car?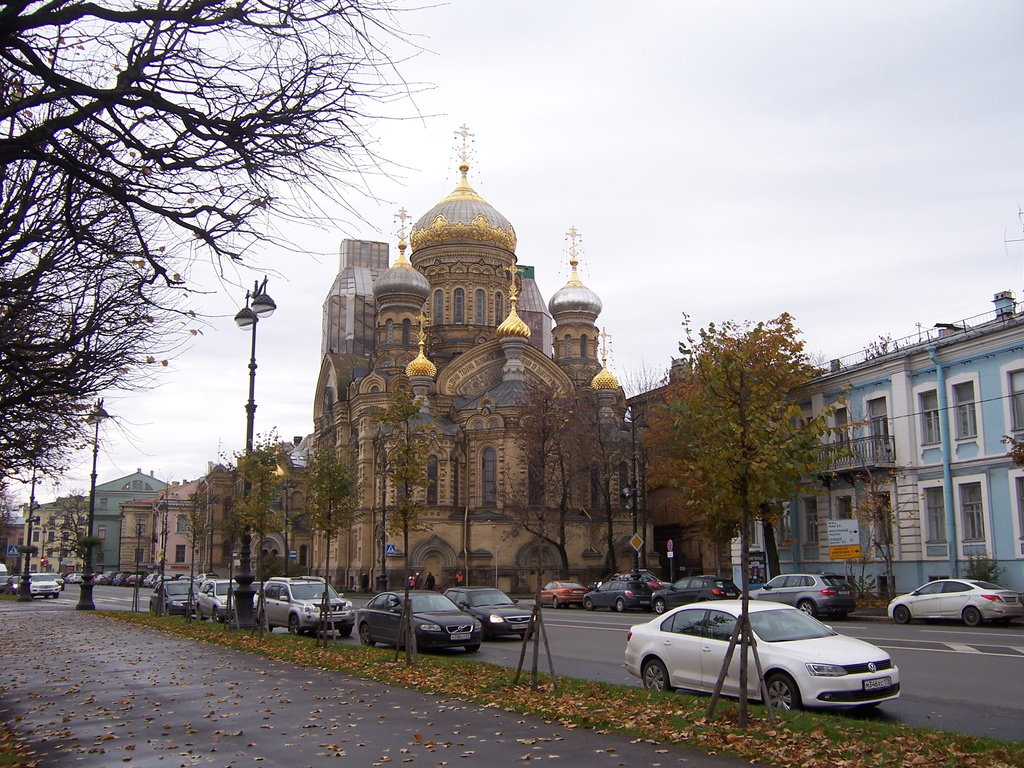
(649, 576, 743, 610)
